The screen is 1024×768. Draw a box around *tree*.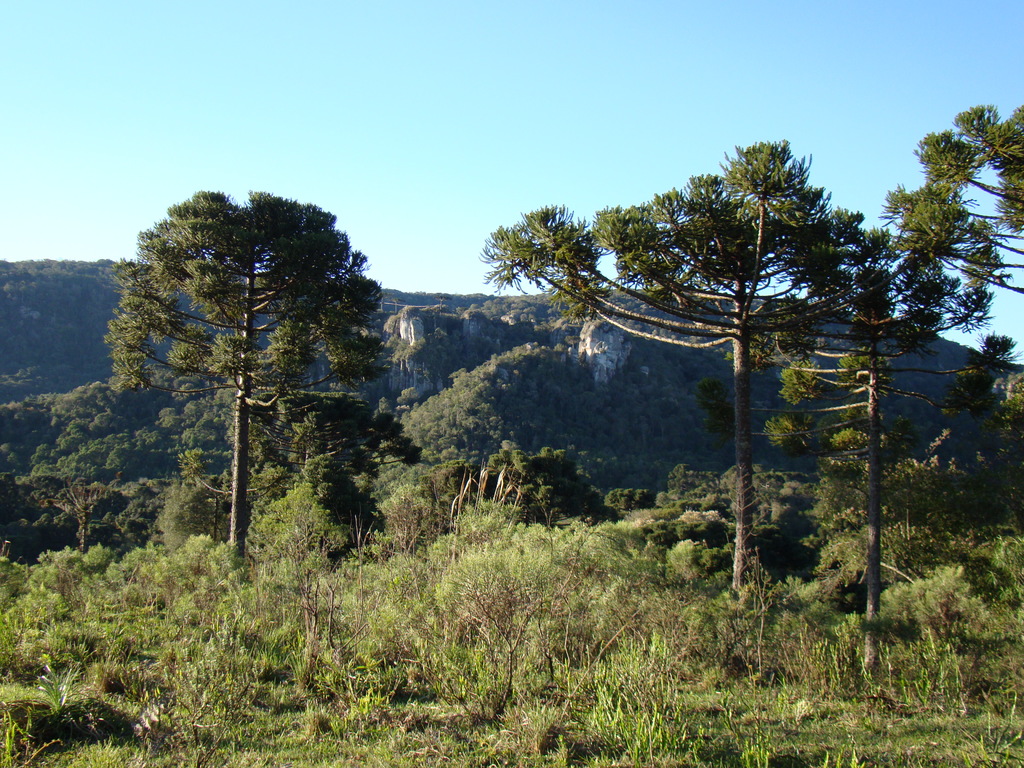
98/158/396/580.
